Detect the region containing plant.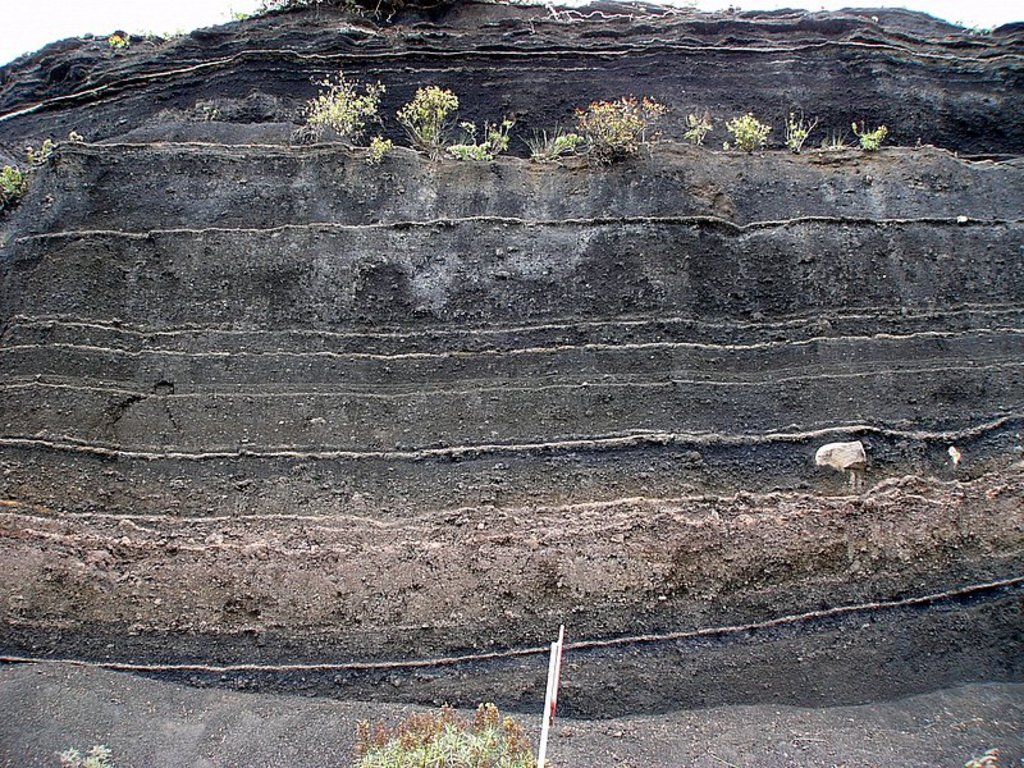
x1=777, y1=104, x2=819, y2=152.
